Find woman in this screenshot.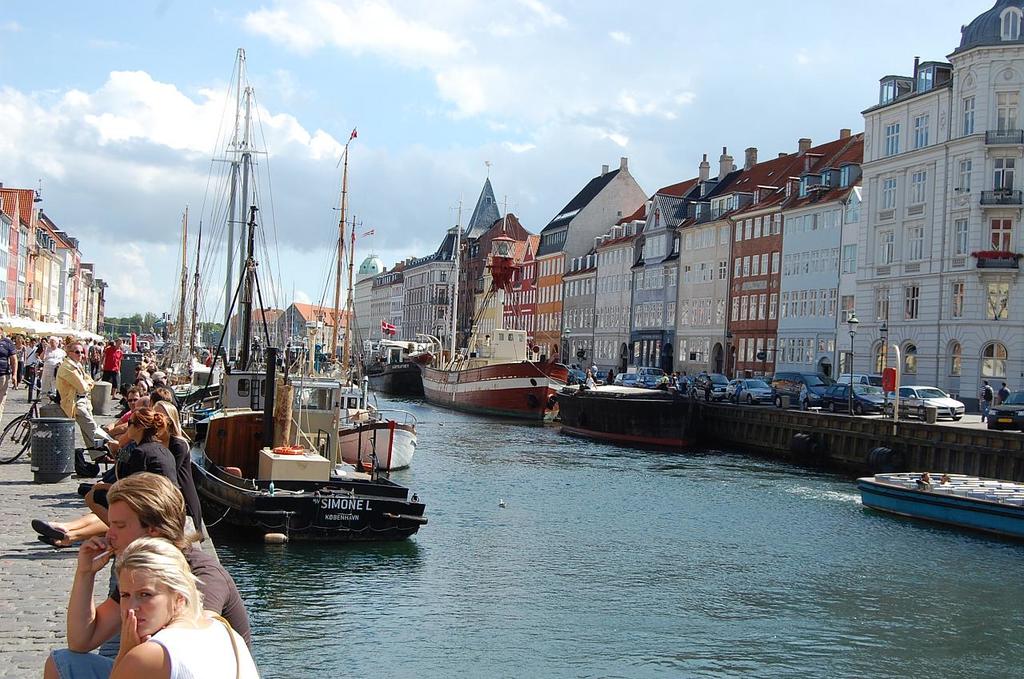
The bounding box for woman is box(702, 375, 714, 402).
